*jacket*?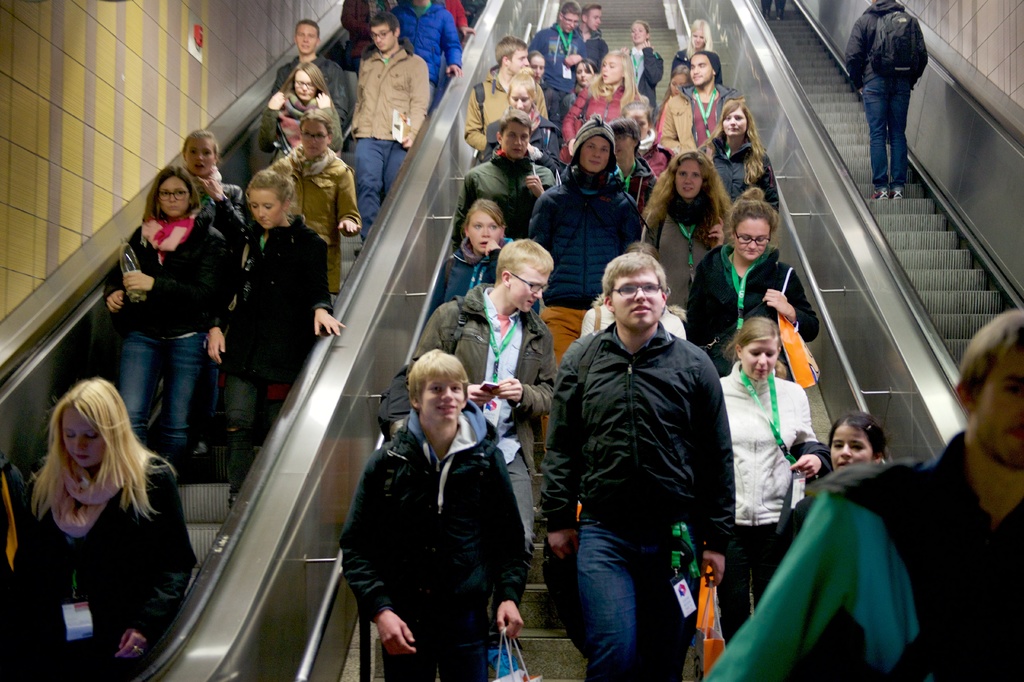
463:72:549:152
